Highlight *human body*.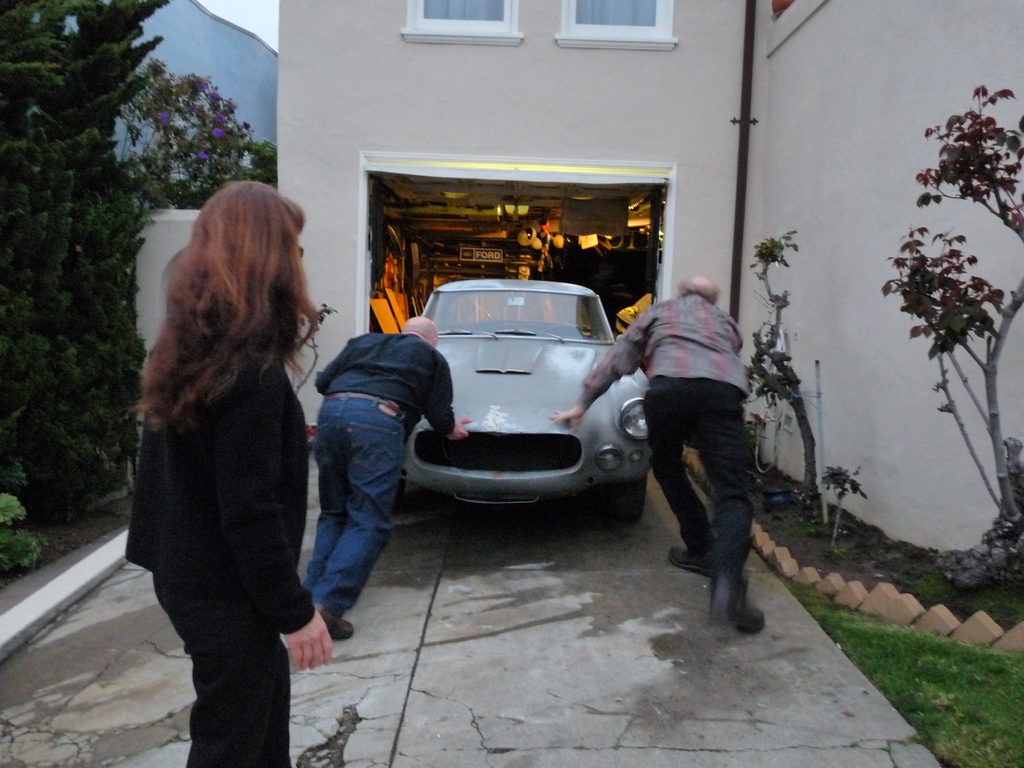
Highlighted region: pyautogui.locateOnScreen(310, 317, 472, 636).
